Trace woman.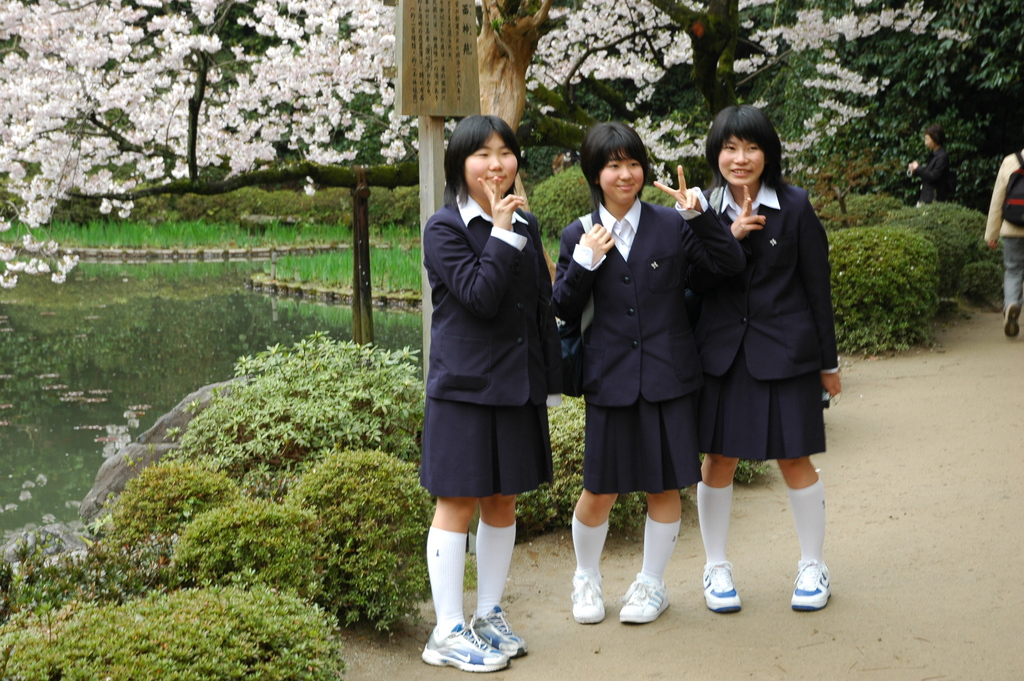
Traced to crop(417, 114, 579, 675).
